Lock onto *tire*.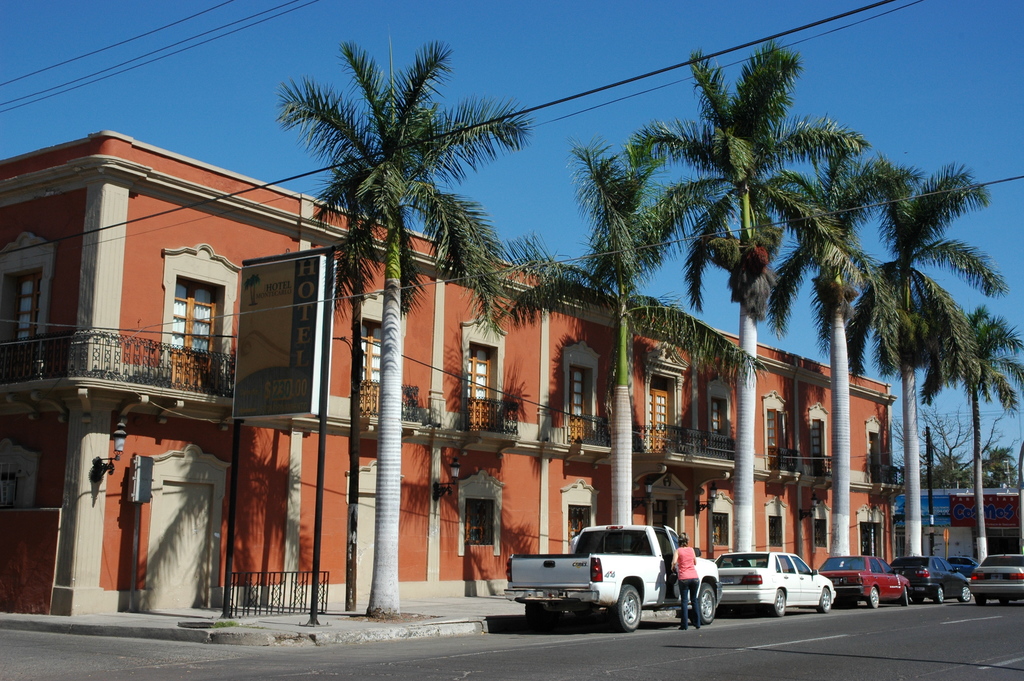
Locked: rect(526, 596, 548, 625).
